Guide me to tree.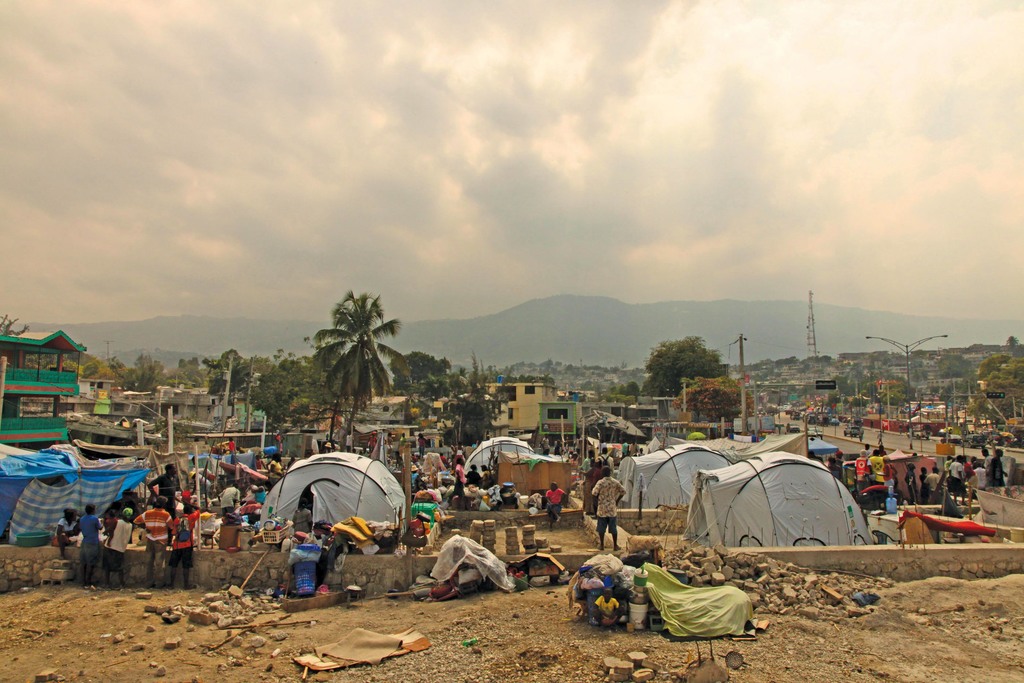
Guidance: (297, 277, 406, 435).
